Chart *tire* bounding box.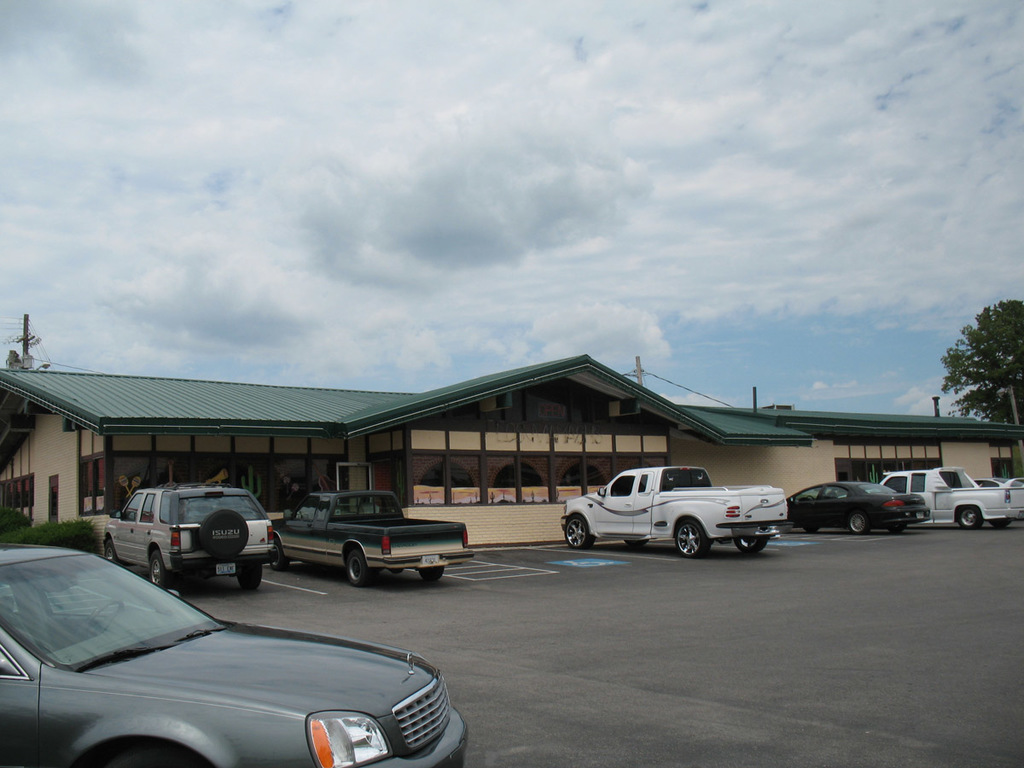
Charted: 271, 538, 285, 569.
